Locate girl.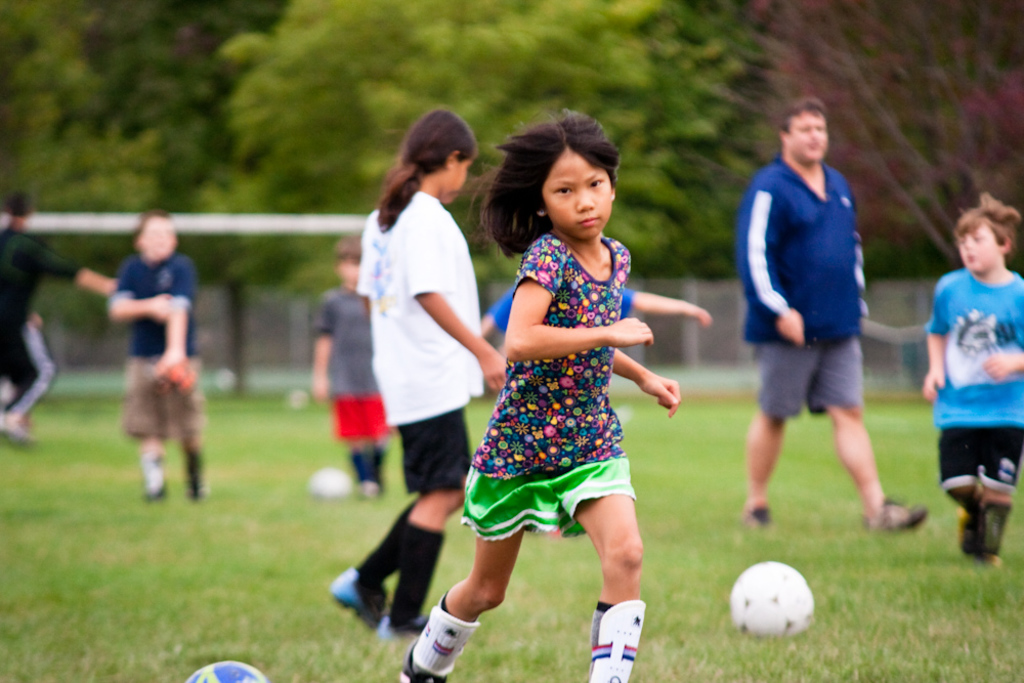
Bounding box: 324:108:507:642.
